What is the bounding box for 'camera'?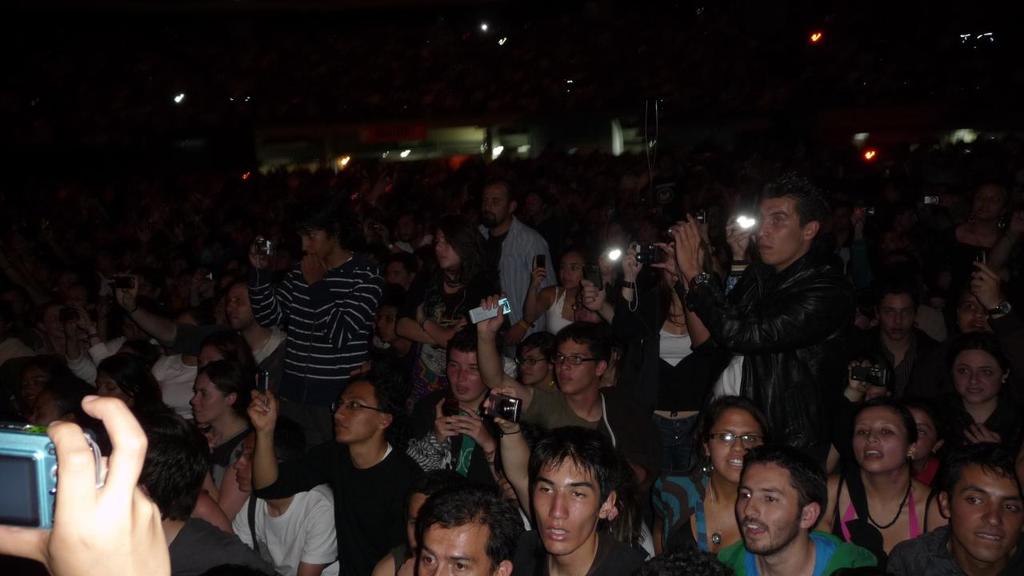
{"x1": 537, "y1": 254, "x2": 544, "y2": 273}.
